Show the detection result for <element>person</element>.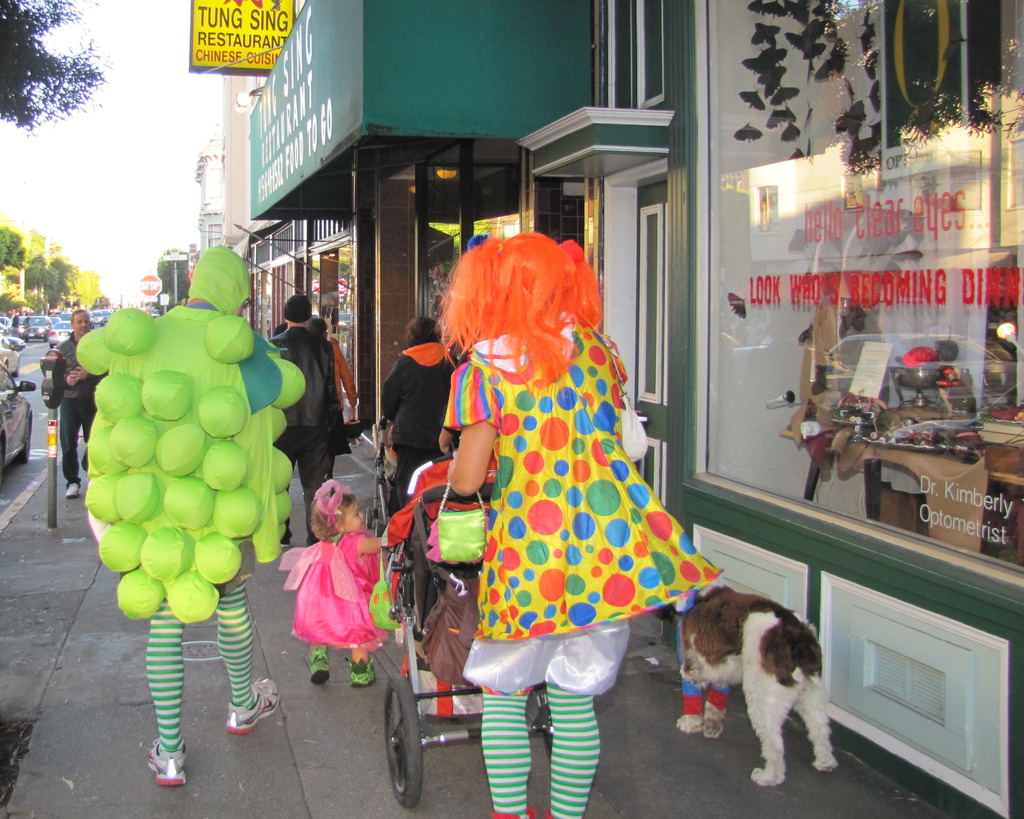
region(310, 315, 356, 458).
